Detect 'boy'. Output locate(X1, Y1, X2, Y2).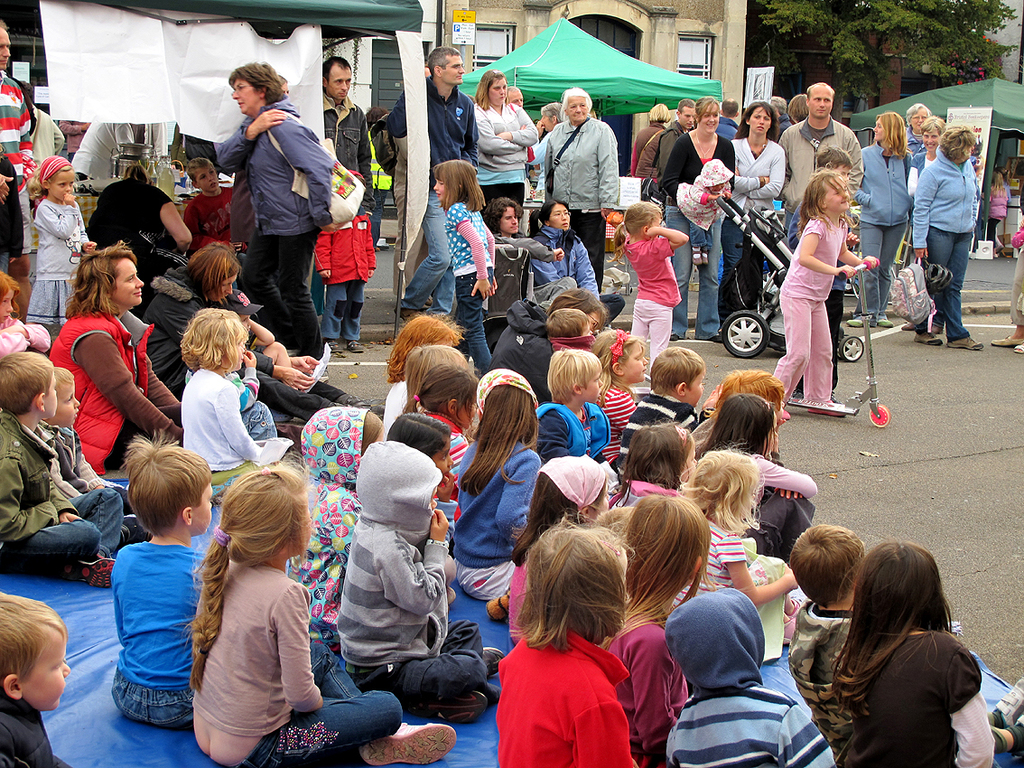
locate(0, 593, 70, 767).
